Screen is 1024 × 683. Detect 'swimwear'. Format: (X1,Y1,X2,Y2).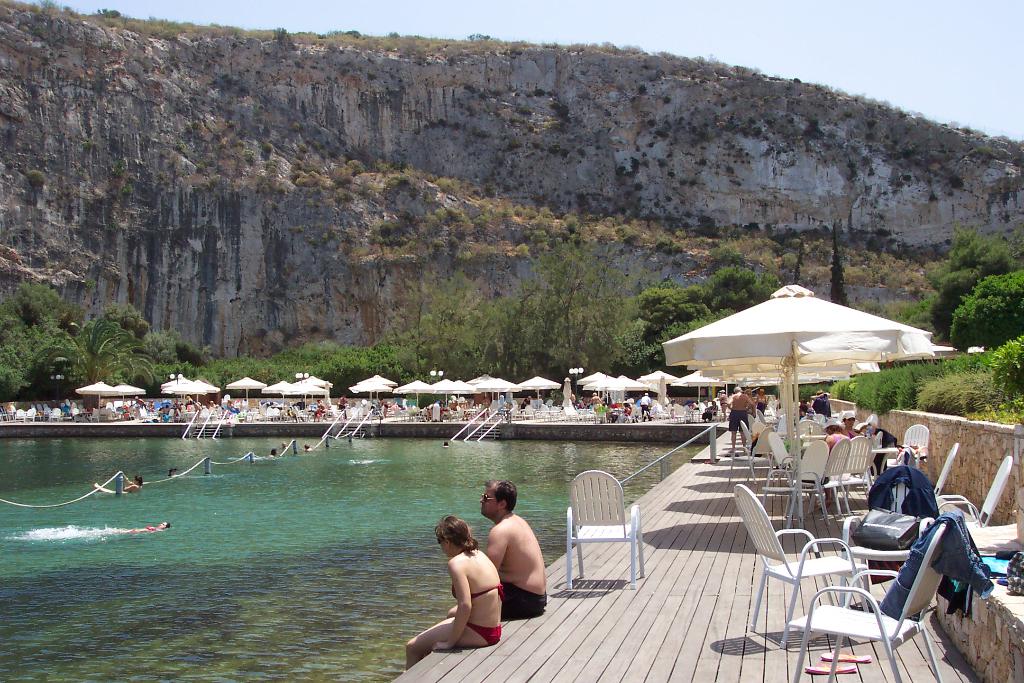
(455,613,500,648).
